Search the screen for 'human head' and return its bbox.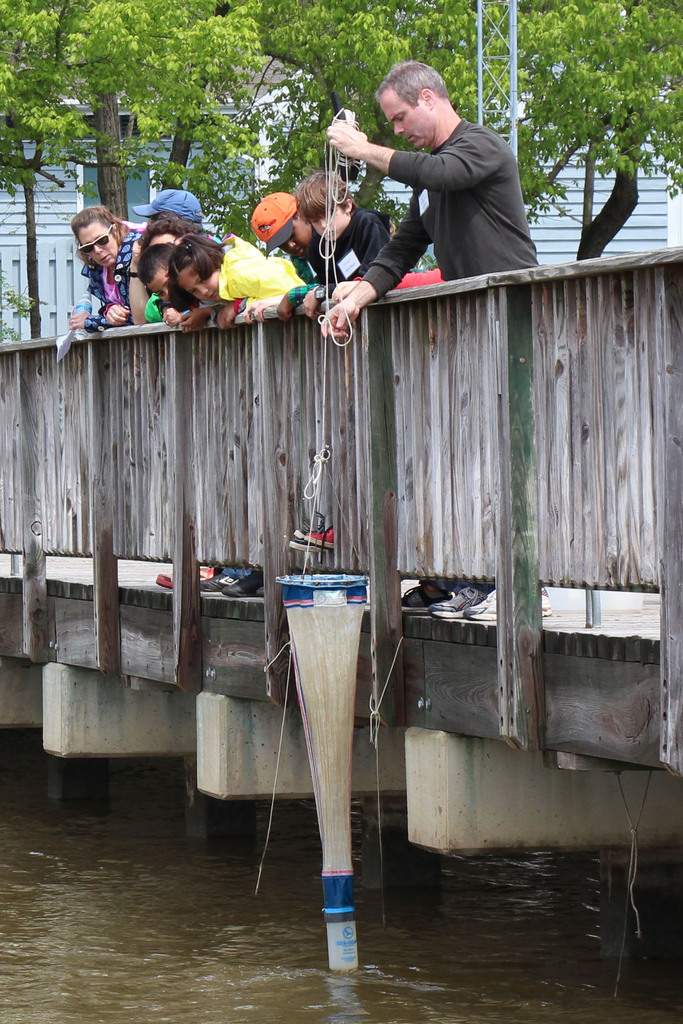
Found: <bbox>248, 195, 313, 261</bbox>.
